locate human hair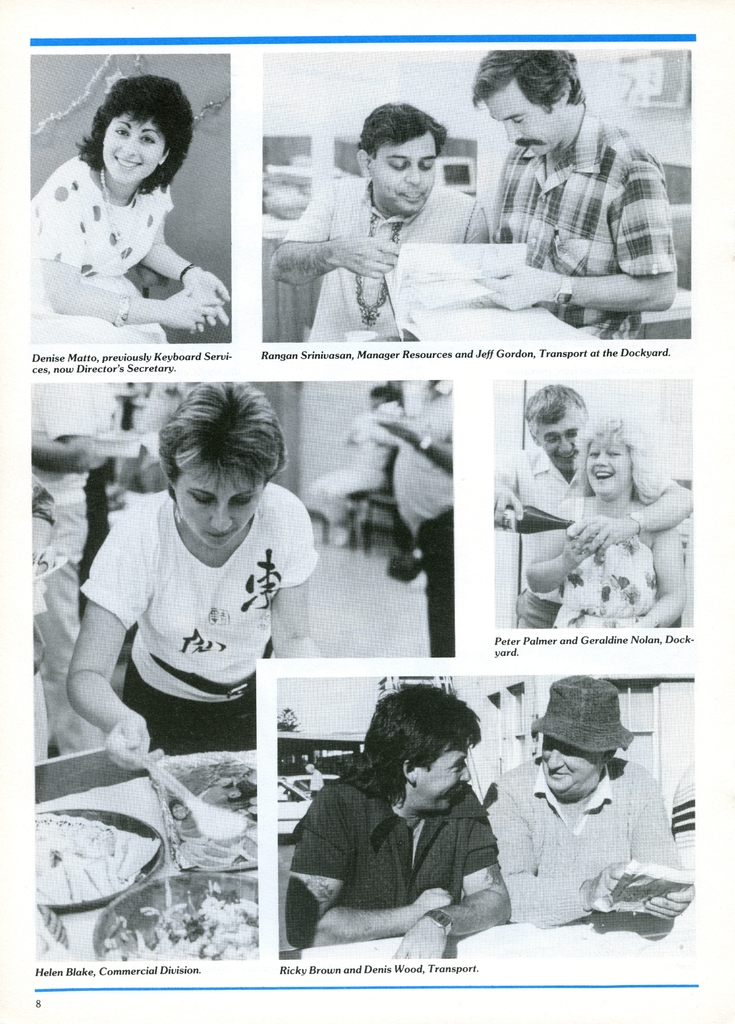
box=[160, 376, 288, 485]
